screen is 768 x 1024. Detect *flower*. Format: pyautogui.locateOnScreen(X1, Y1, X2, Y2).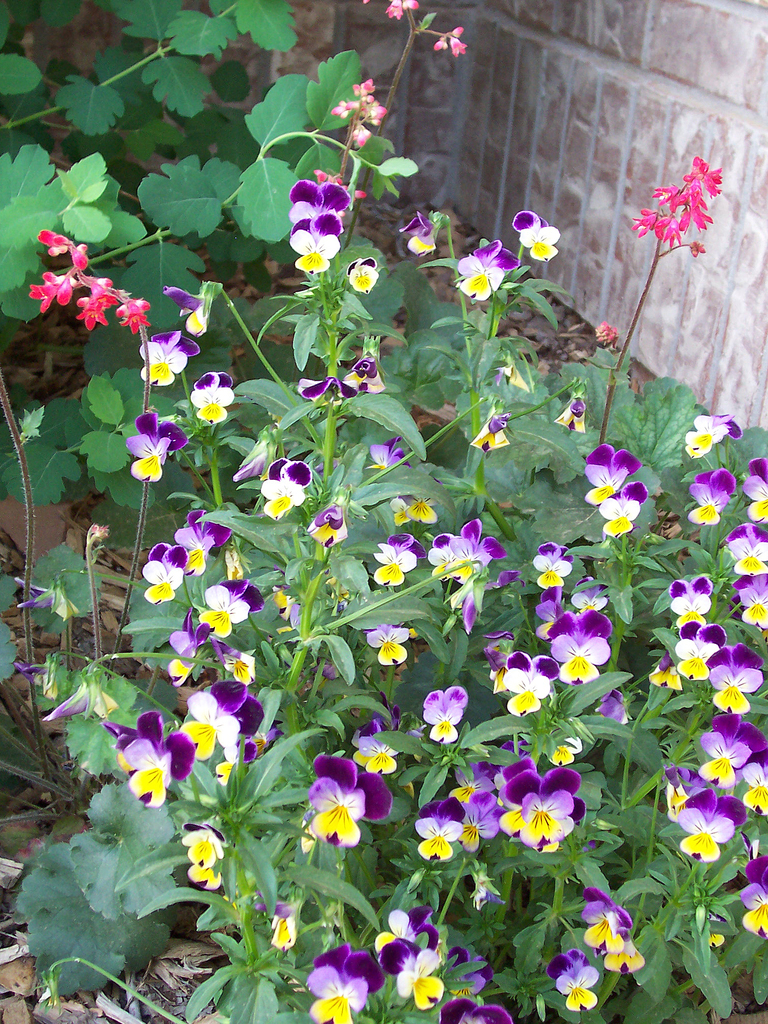
pyautogui.locateOnScreen(742, 454, 767, 524).
